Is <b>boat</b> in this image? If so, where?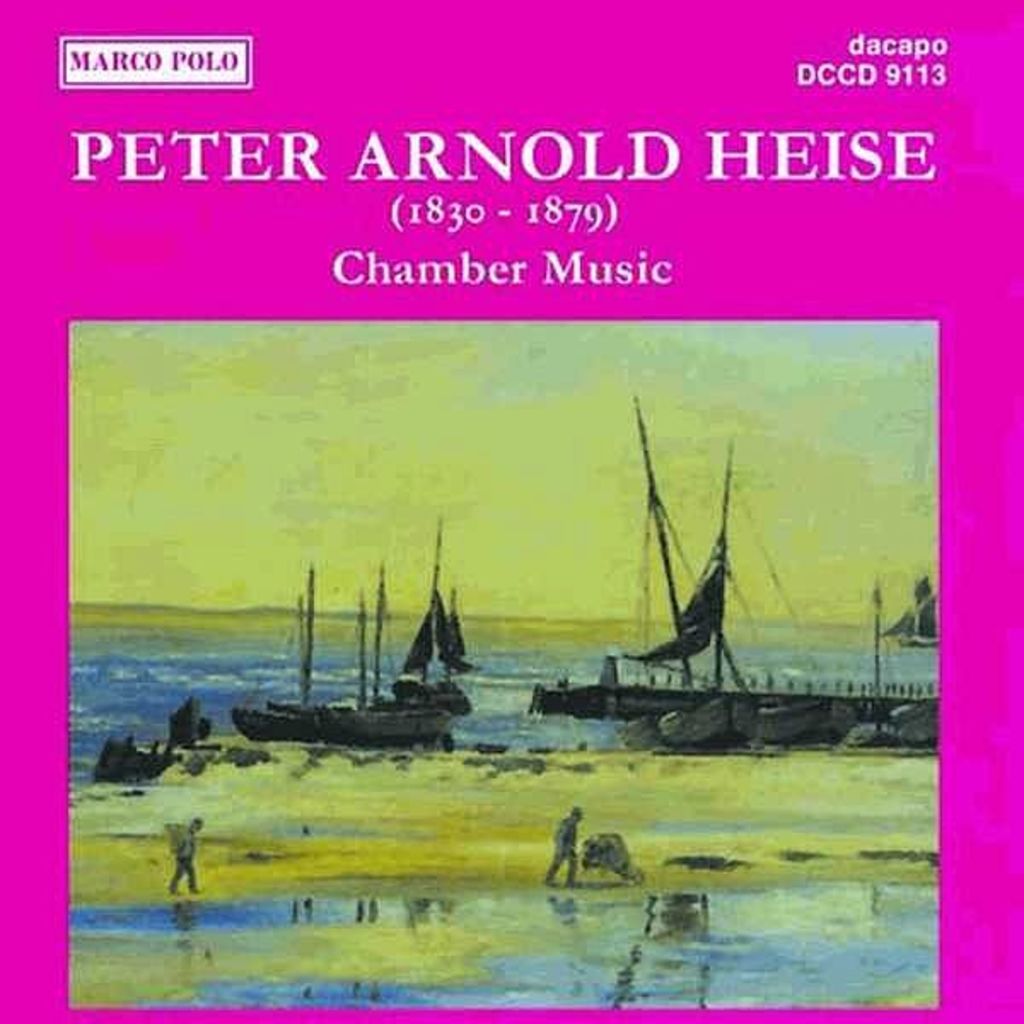
Yes, at 543:432:829:777.
